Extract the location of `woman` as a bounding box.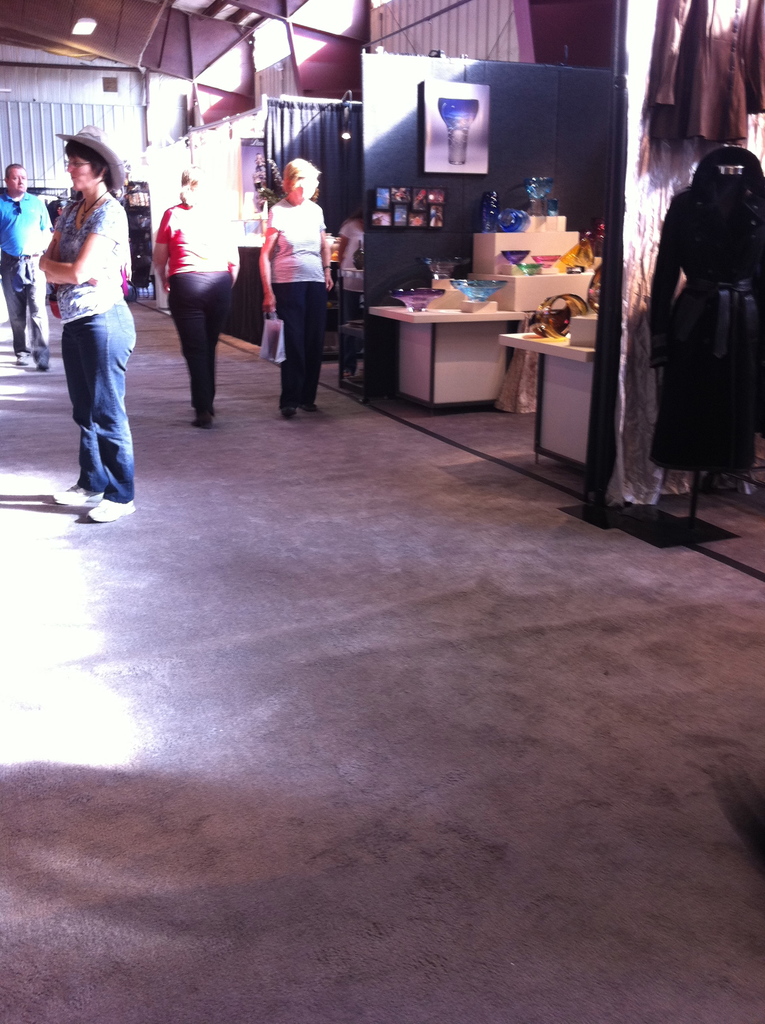
155, 164, 250, 433.
